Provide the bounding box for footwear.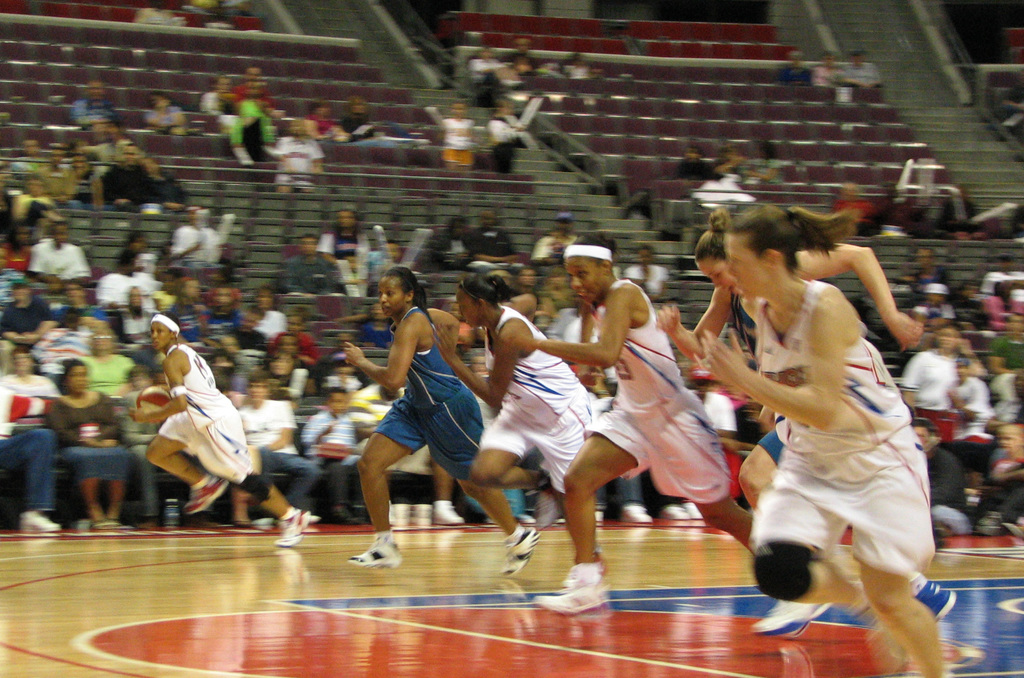
select_region(348, 542, 408, 568).
